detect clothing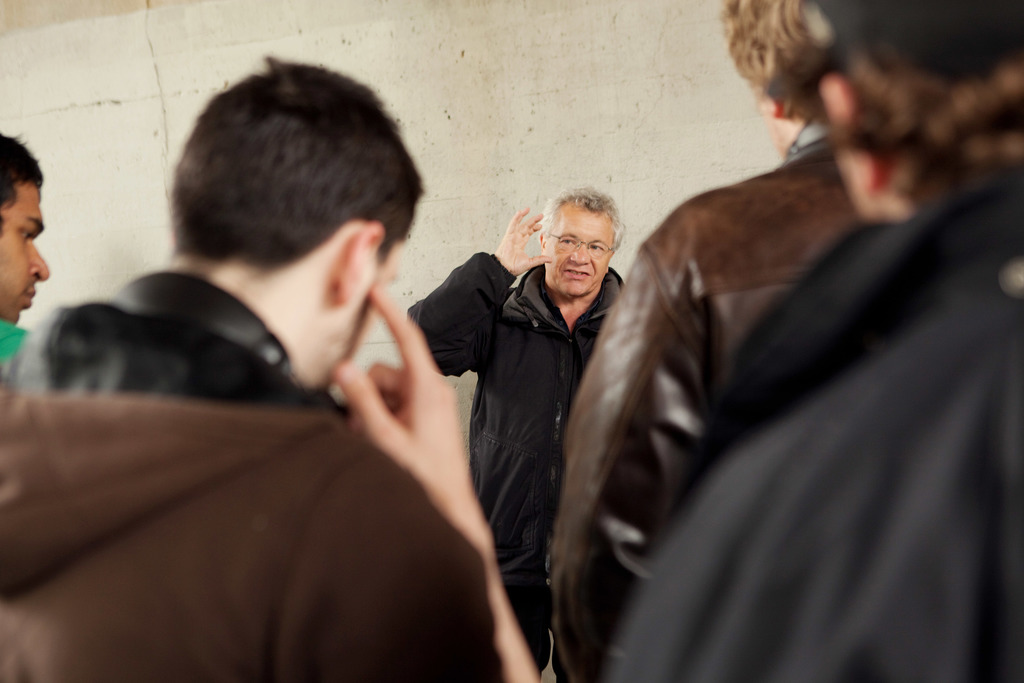
box(0, 308, 42, 378)
